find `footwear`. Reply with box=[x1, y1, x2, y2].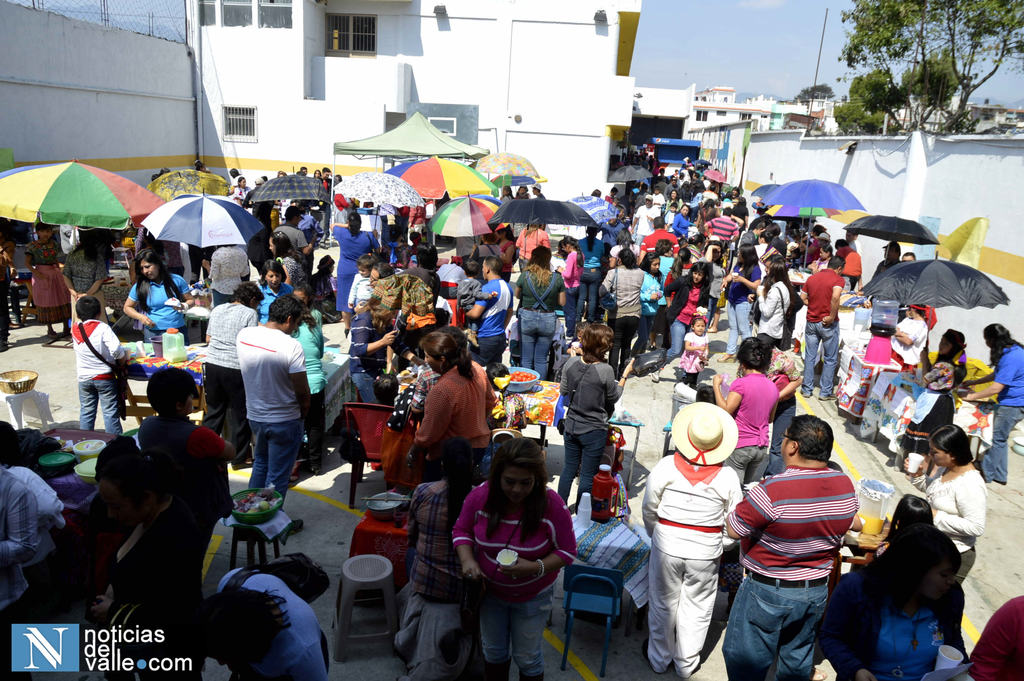
box=[808, 666, 826, 680].
